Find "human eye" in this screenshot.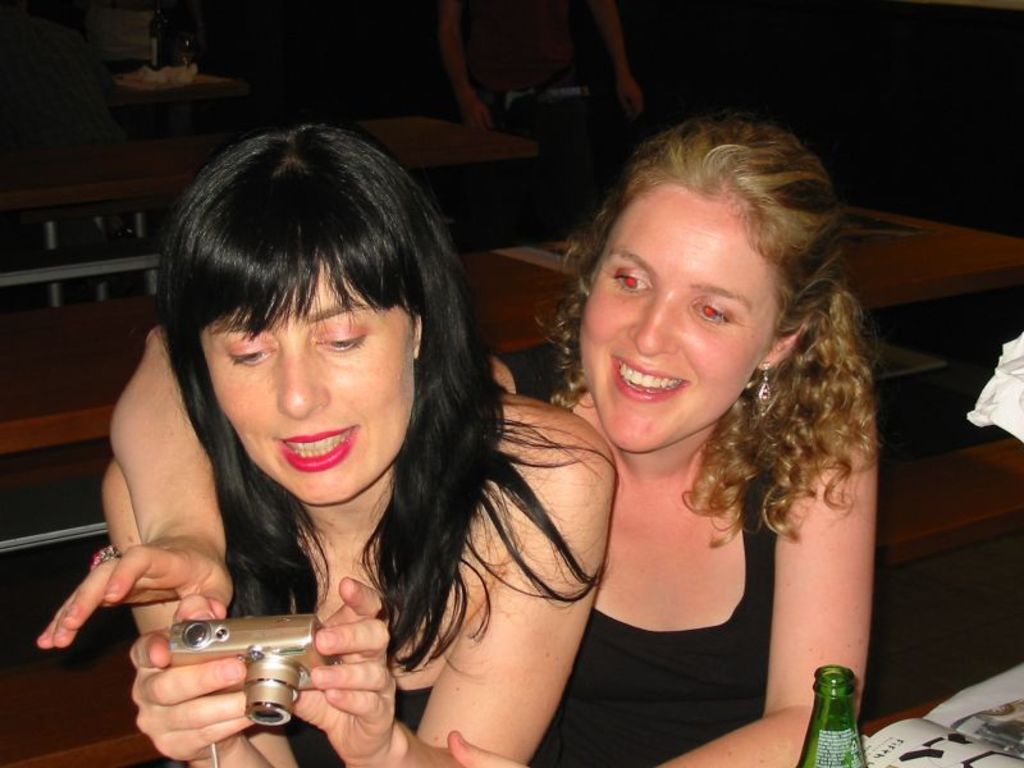
The bounding box for "human eye" is 311, 325, 371, 356.
